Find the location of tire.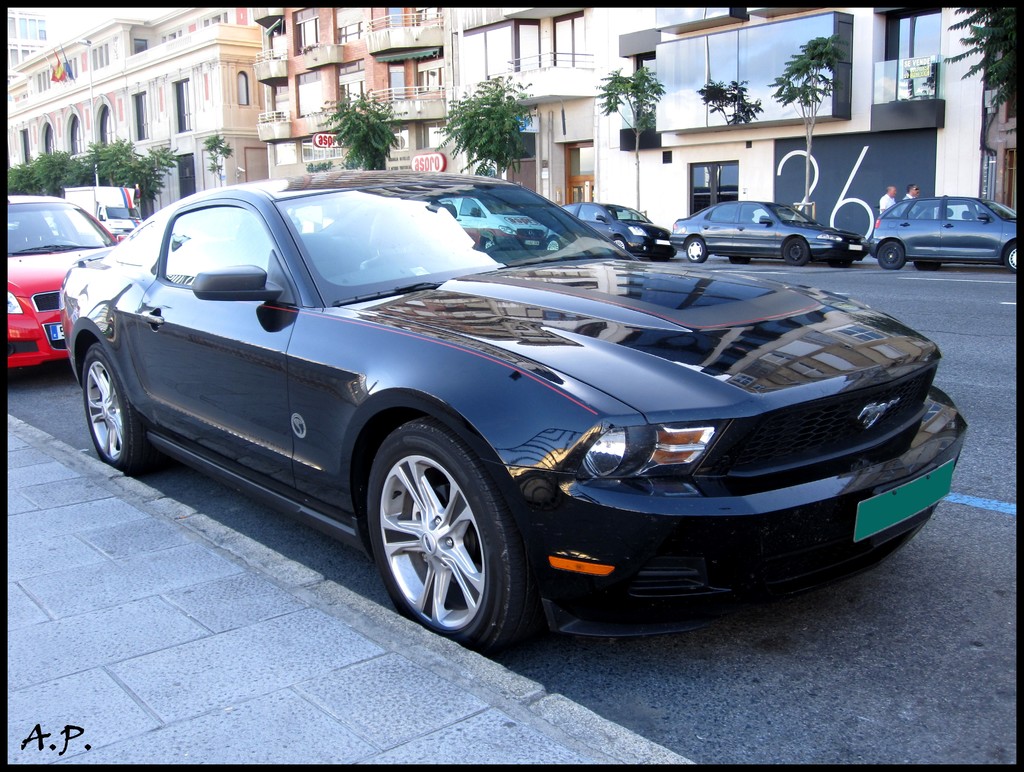
Location: 915:261:941:270.
